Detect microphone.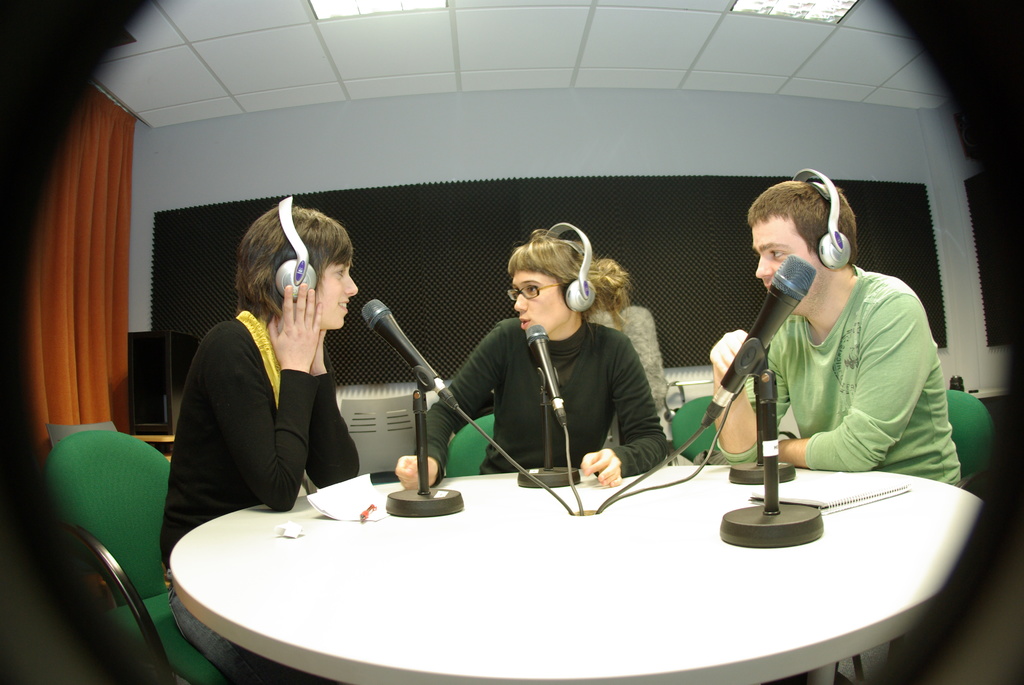
Detected at [x1=711, y1=249, x2=817, y2=408].
